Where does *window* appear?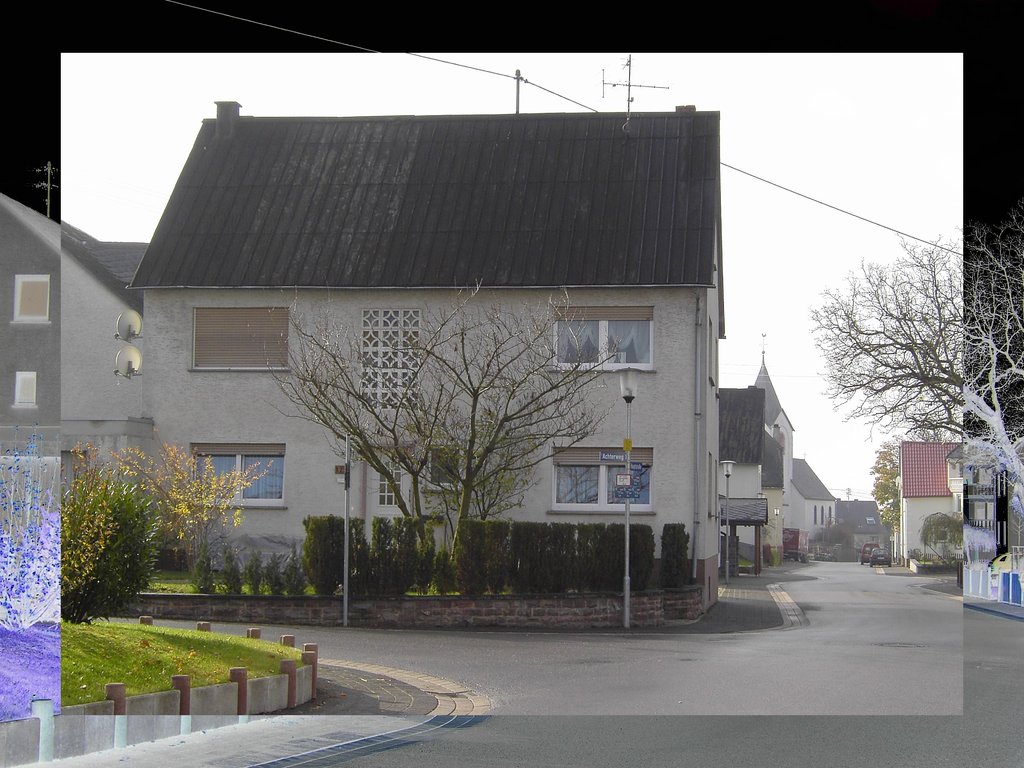
Appears at (540,442,646,524).
